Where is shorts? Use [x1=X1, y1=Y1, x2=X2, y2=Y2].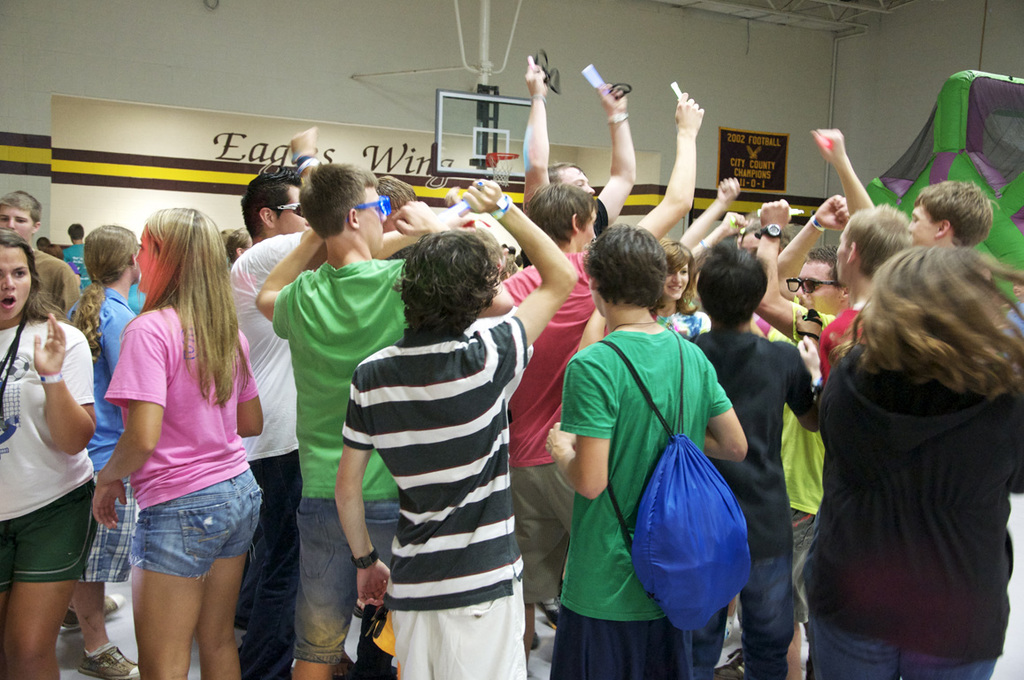
[x1=293, y1=497, x2=397, y2=664].
